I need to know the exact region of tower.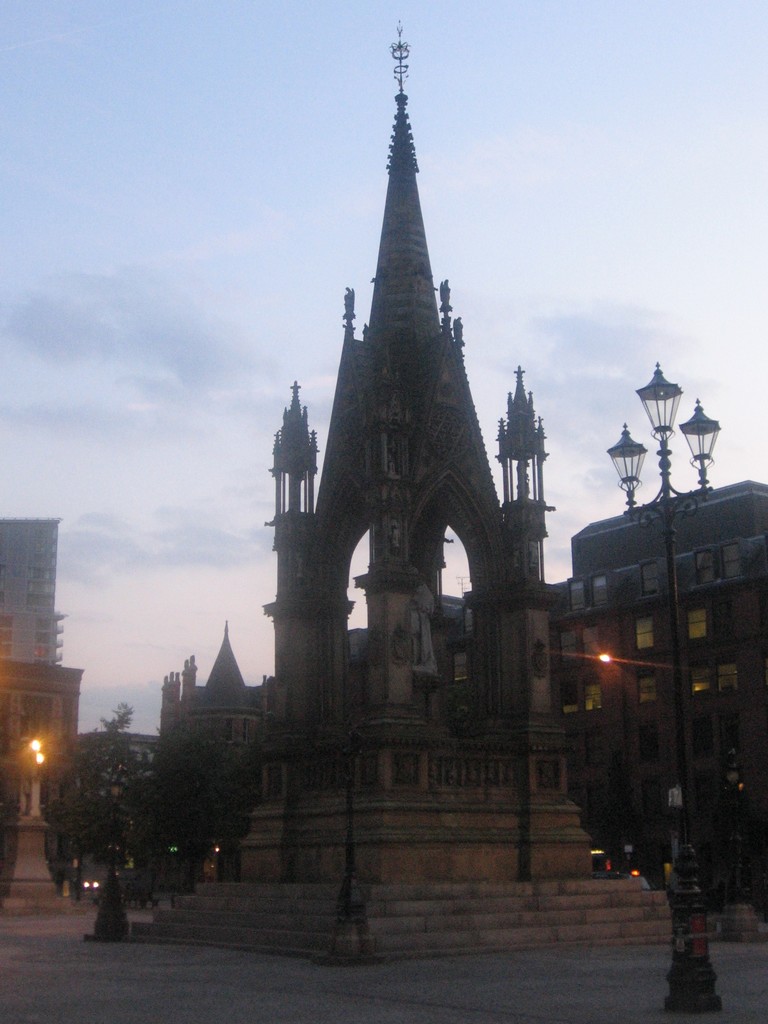
Region: 156/620/267/762.
